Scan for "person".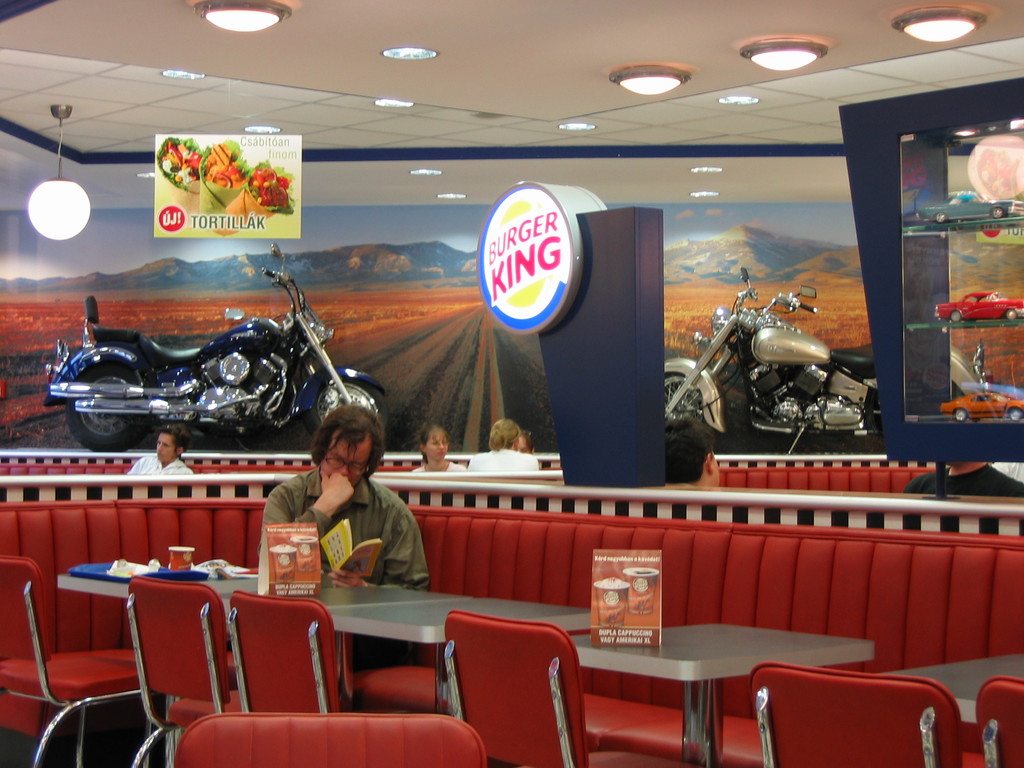
Scan result: 463, 411, 548, 476.
